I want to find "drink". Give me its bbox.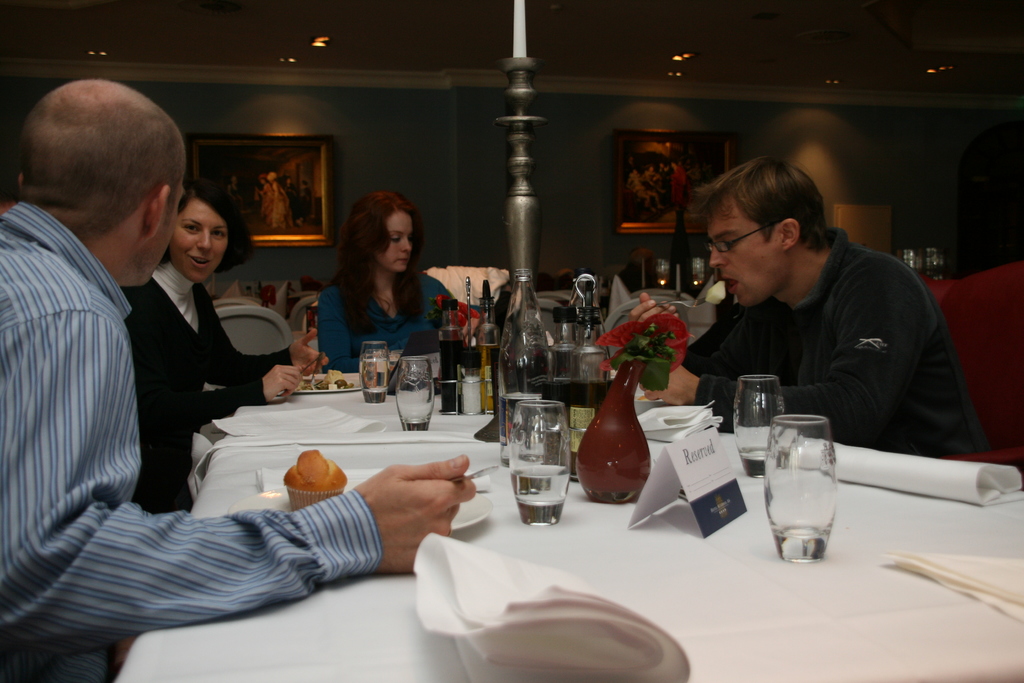
left=570, top=381, right=607, bottom=477.
